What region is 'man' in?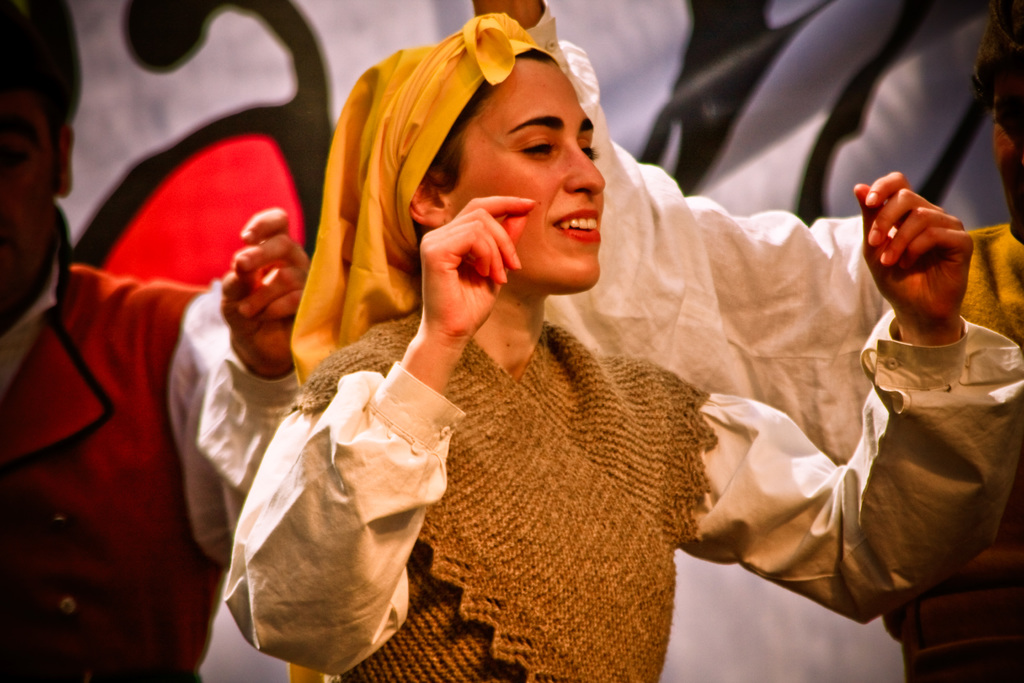
467,0,1023,682.
